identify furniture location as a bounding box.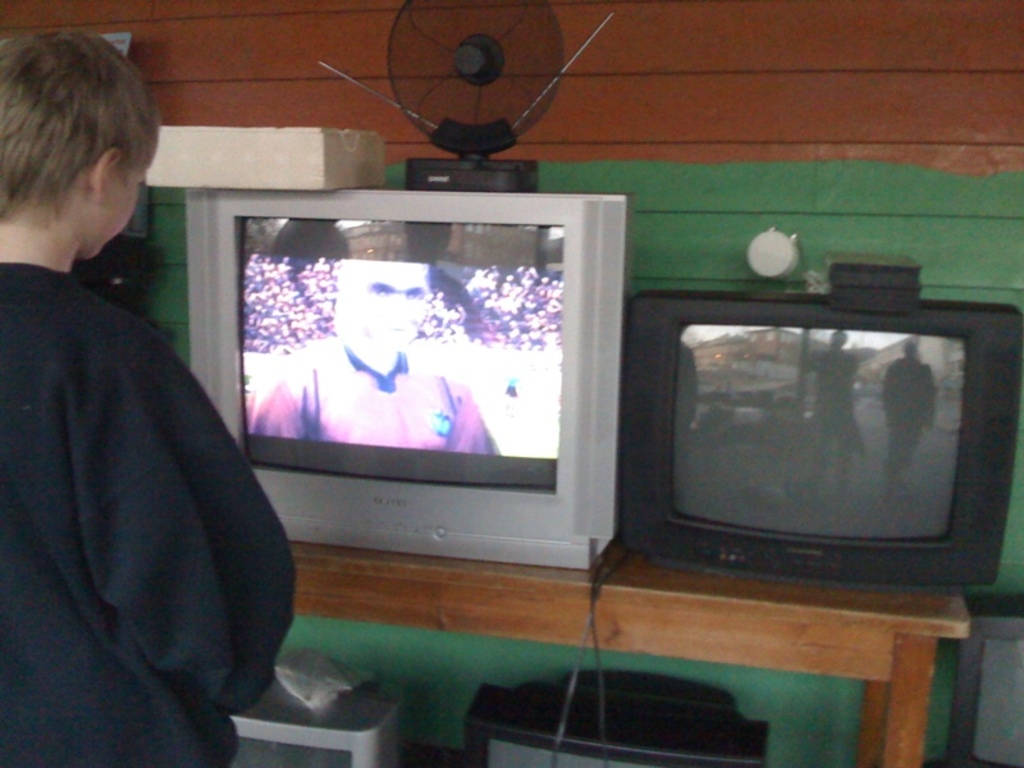
x1=294, y1=535, x2=973, y2=767.
